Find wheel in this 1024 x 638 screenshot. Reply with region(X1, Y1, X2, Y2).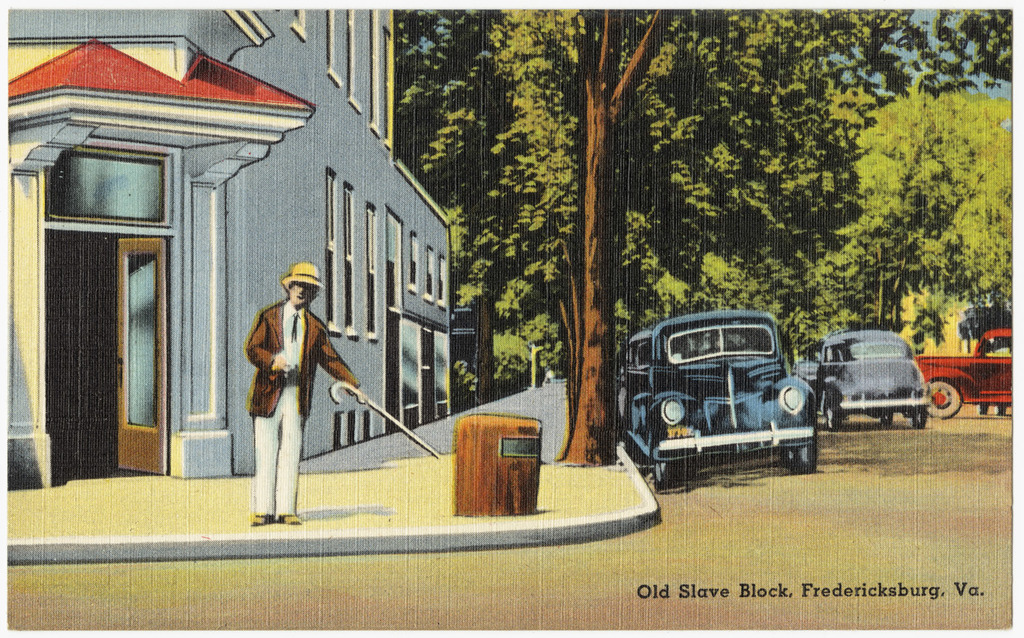
region(913, 405, 930, 423).
